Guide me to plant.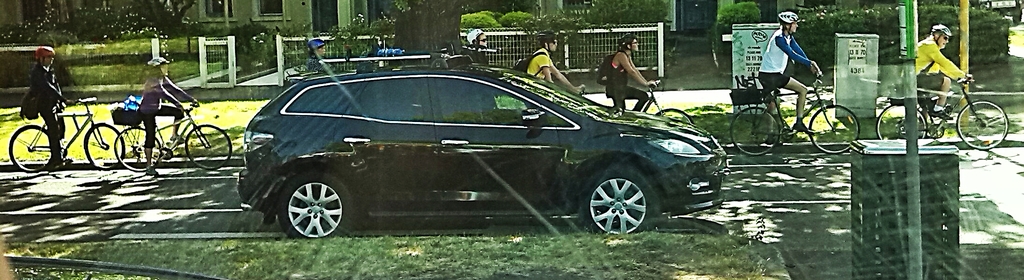
Guidance: BBox(774, 3, 1023, 72).
